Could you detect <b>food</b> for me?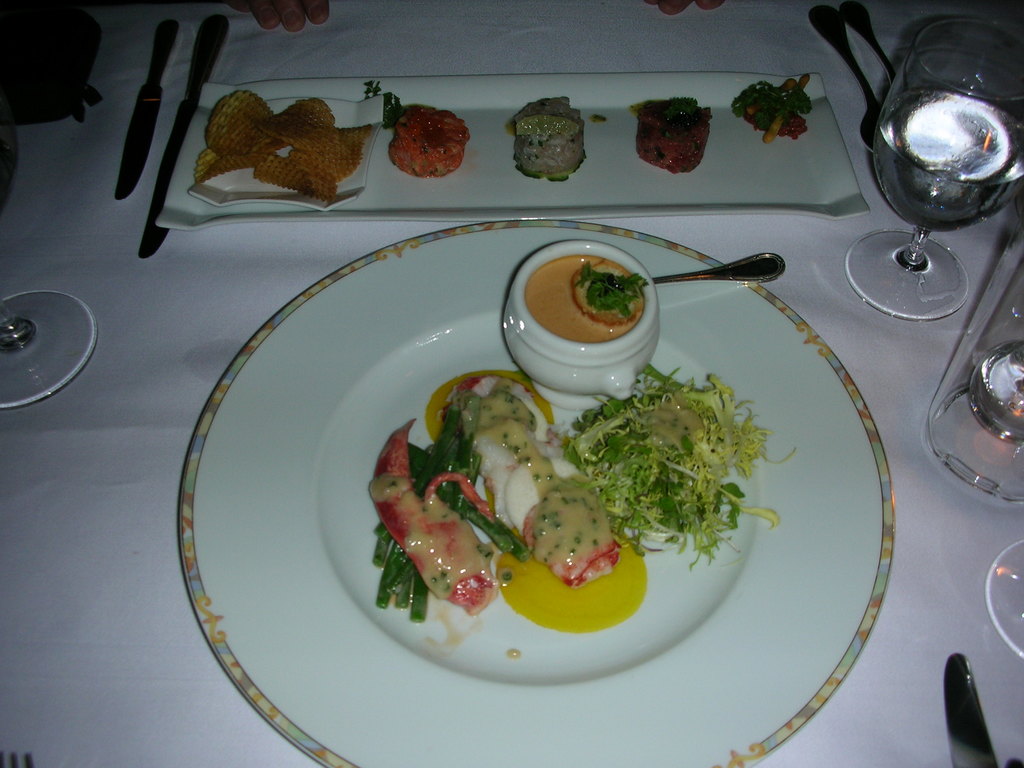
Detection result: [366,362,800,633].
